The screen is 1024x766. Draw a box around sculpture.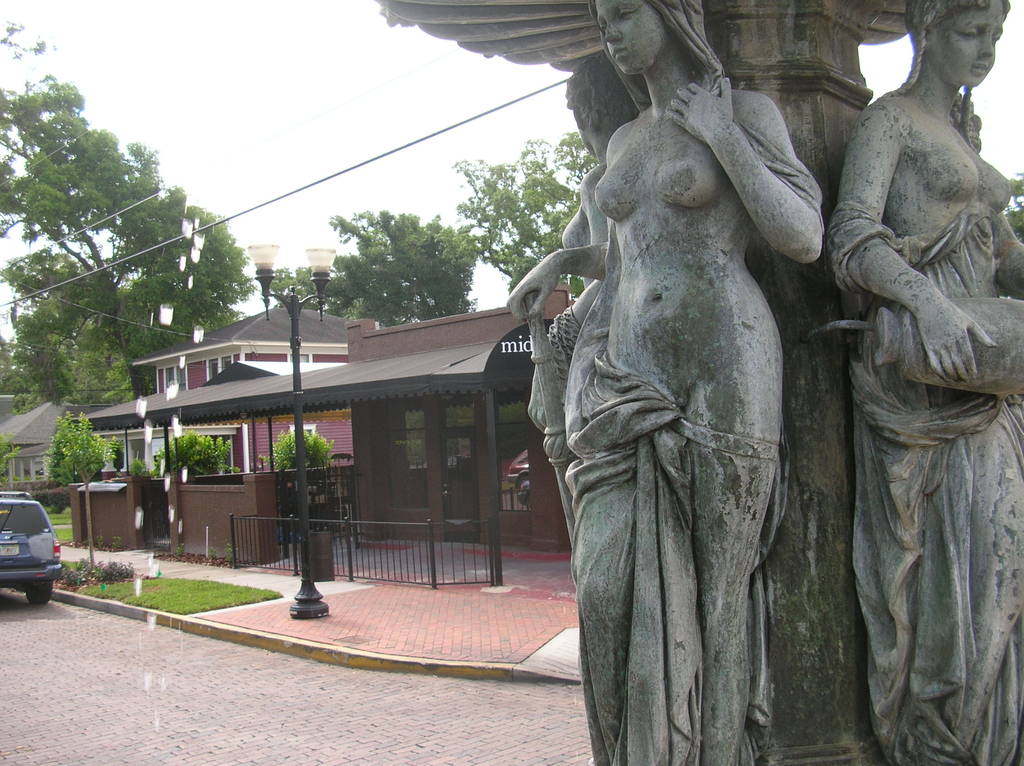
(left=493, top=0, right=817, bottom=765).
